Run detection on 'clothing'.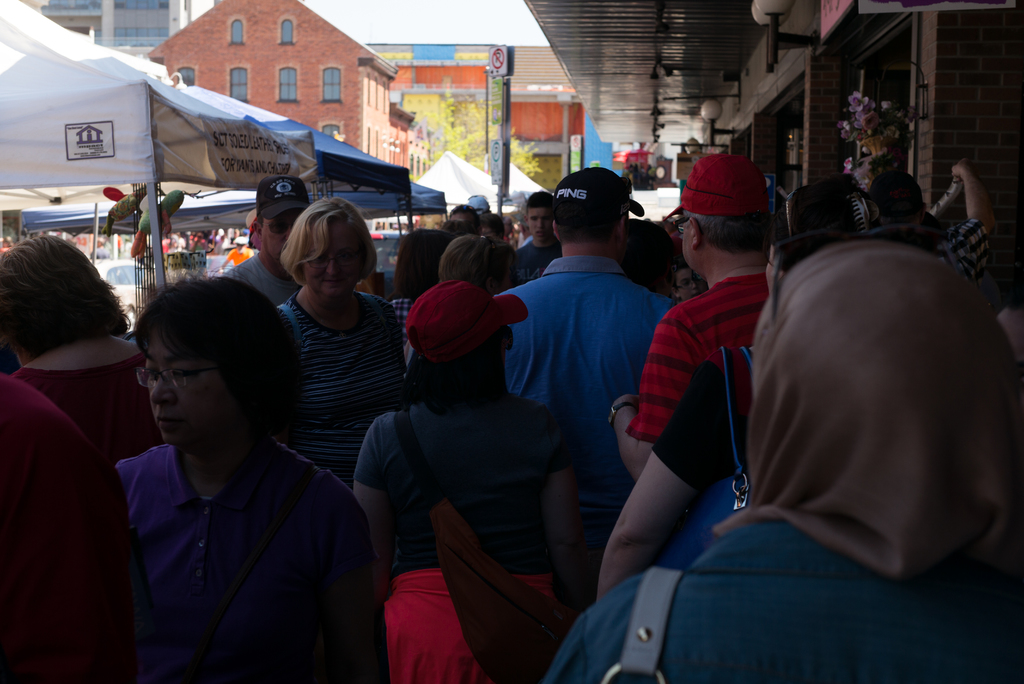
Result: <box>358,387,575,683</box>.
